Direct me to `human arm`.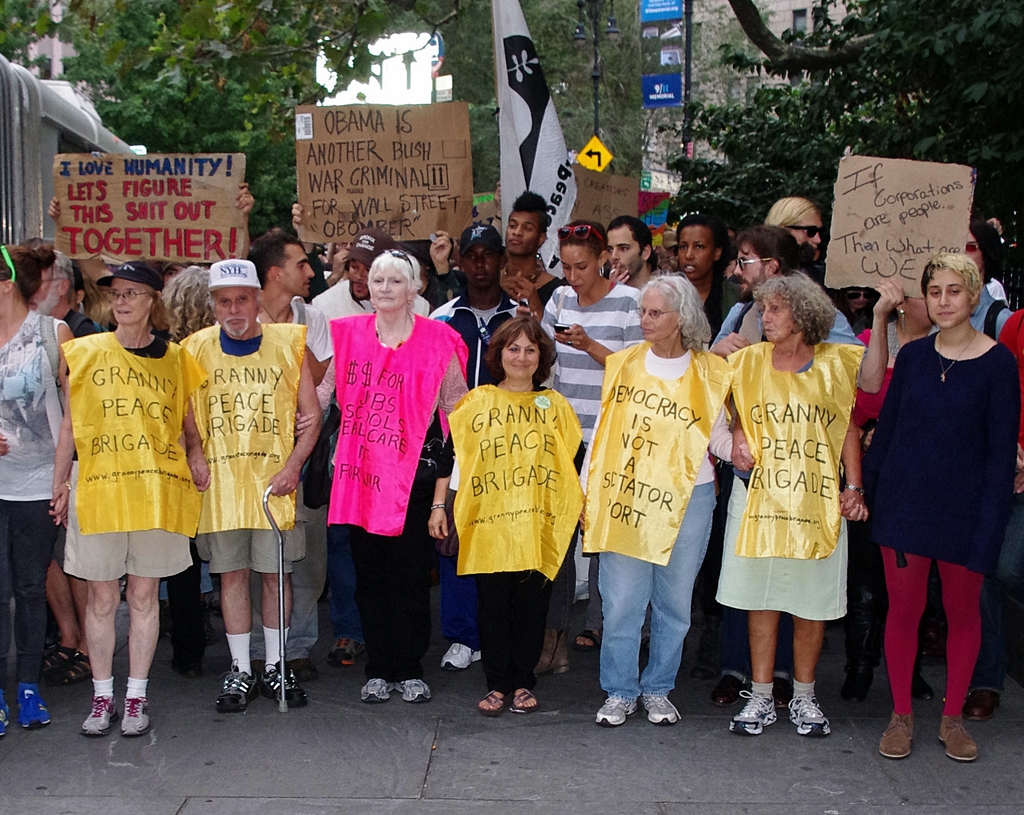
Direction: [x1=438, y1=351, x2=468, y2=417].
